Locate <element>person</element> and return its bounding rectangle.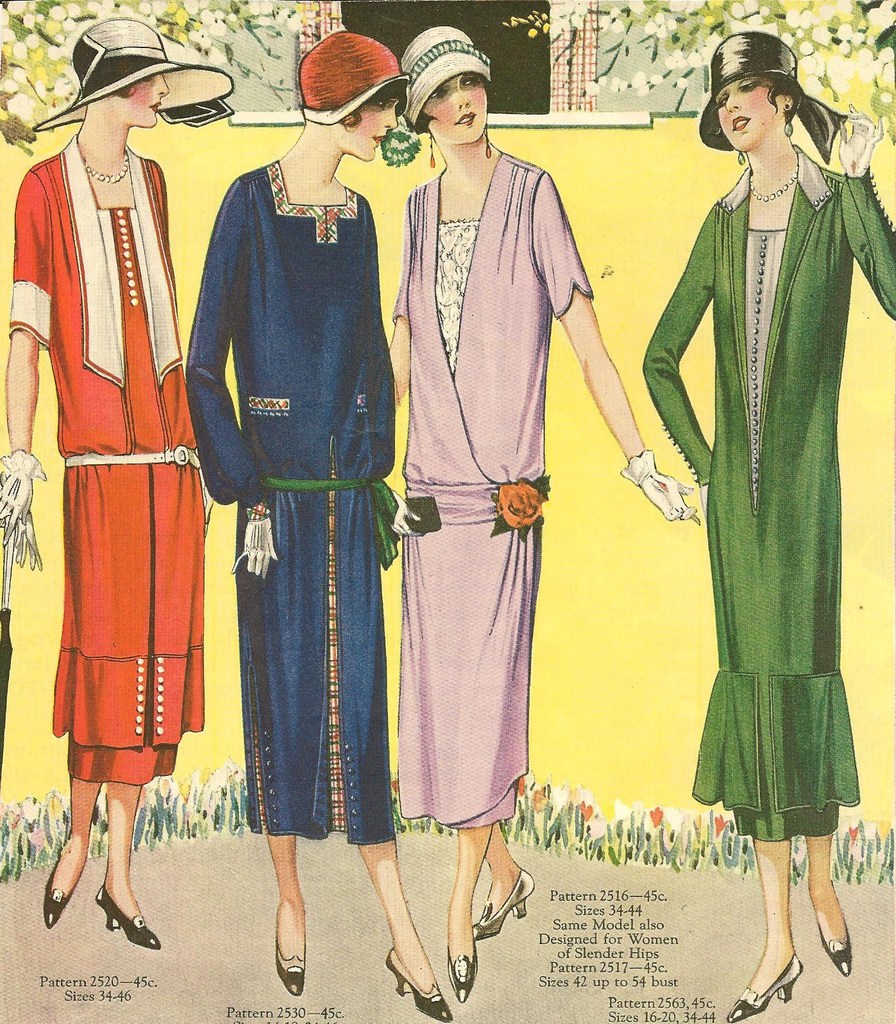
bbox=[641, 28, 895, 1023].
